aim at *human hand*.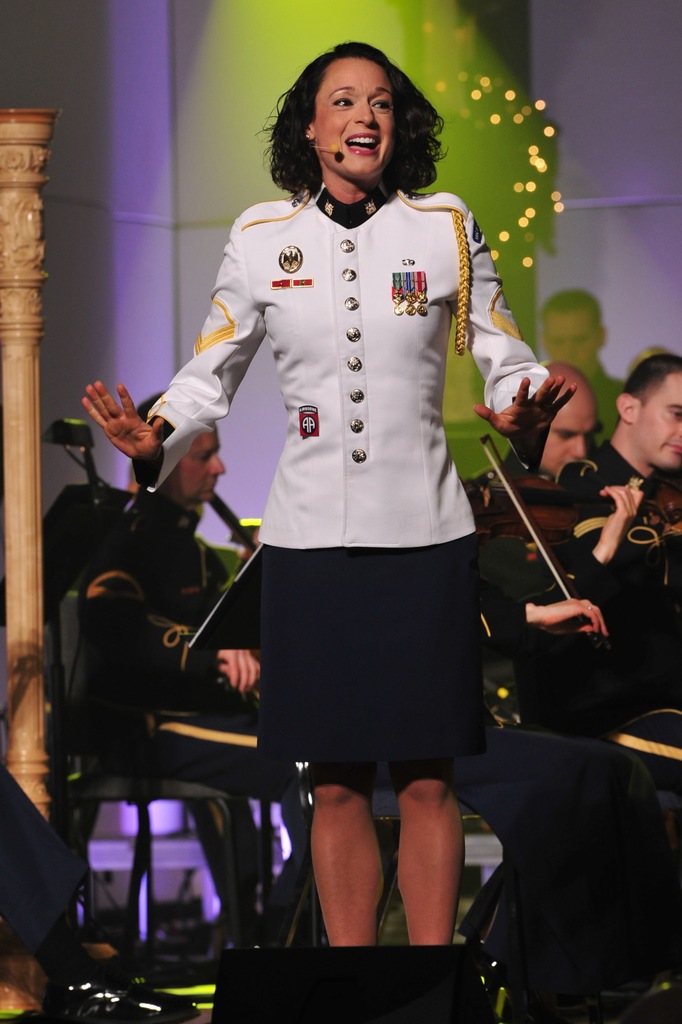
Aimed at bbox(538, 597, 608, 637).
